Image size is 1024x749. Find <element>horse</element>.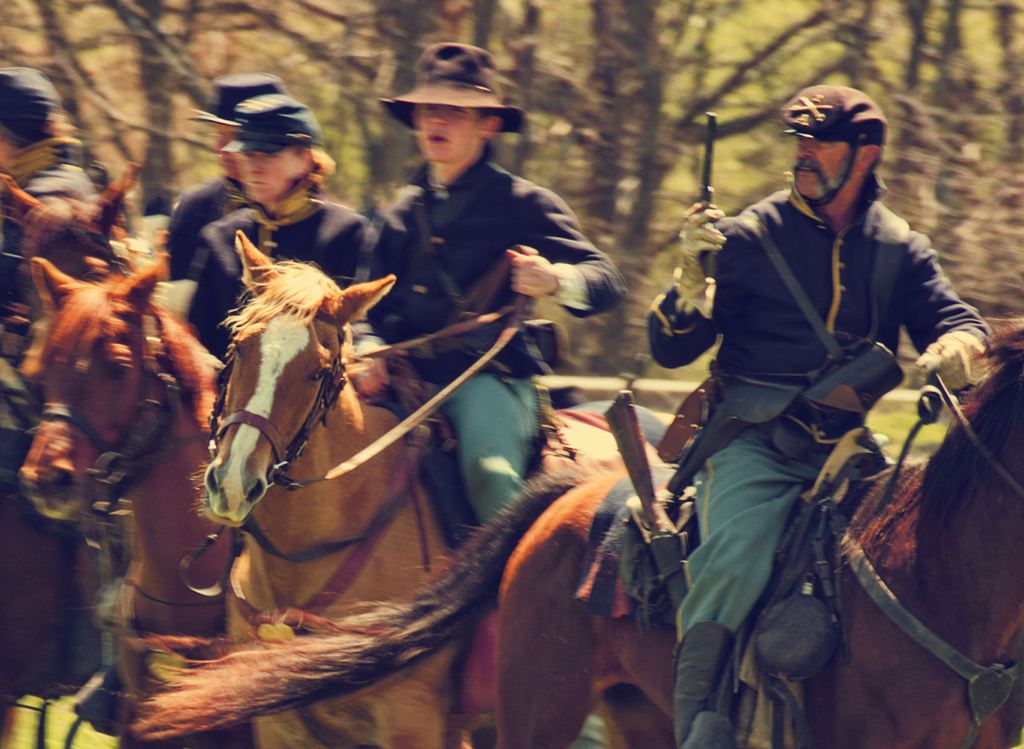
[127,315,1023,748].
